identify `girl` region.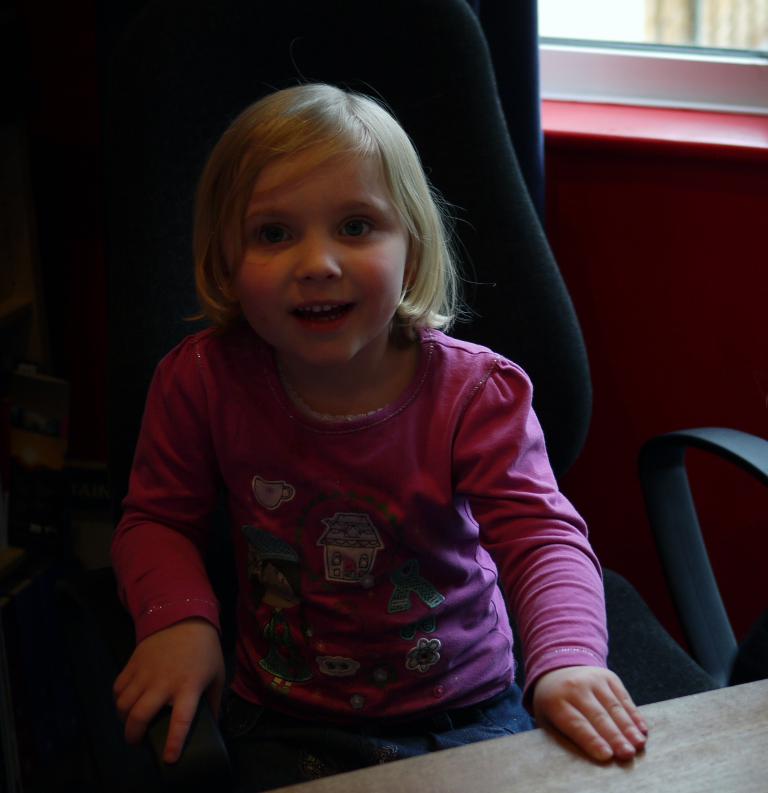
Region: {"left": 113, "top": 87, "right": 650, "bottom": 792}.
